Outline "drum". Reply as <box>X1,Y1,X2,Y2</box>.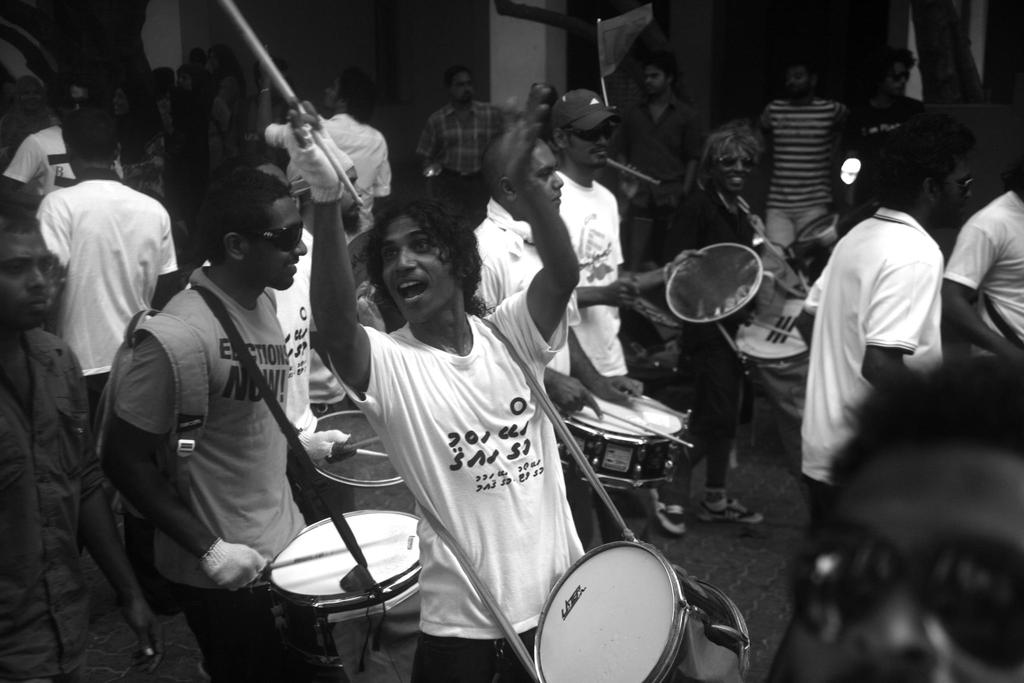
<box>314,407,408,489</box>.
